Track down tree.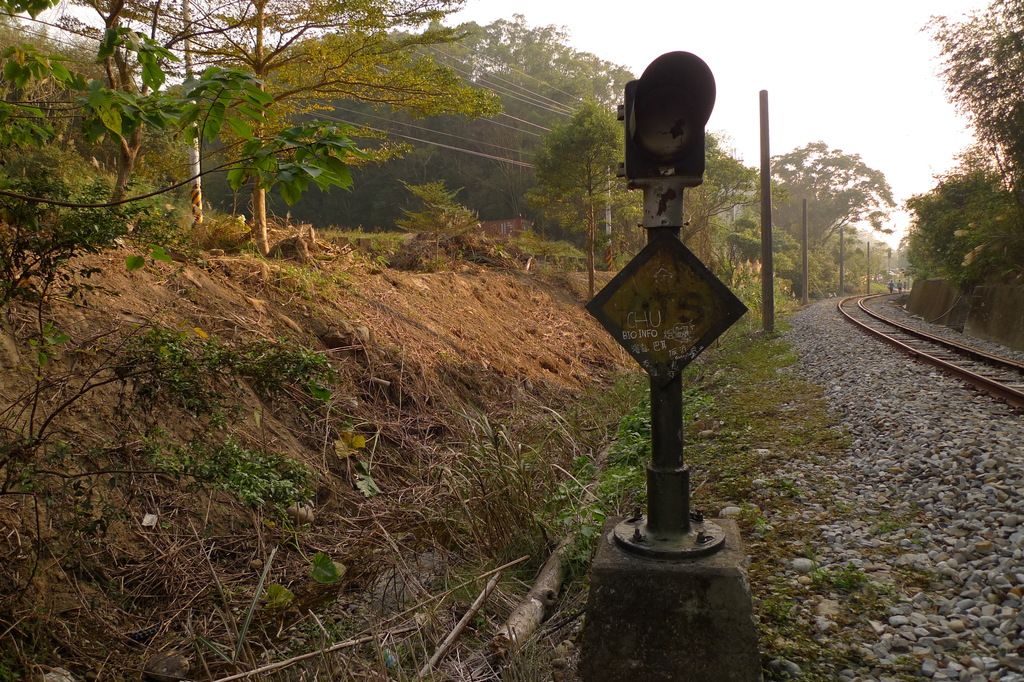
Tracked to (173, 0, 493, 247).
